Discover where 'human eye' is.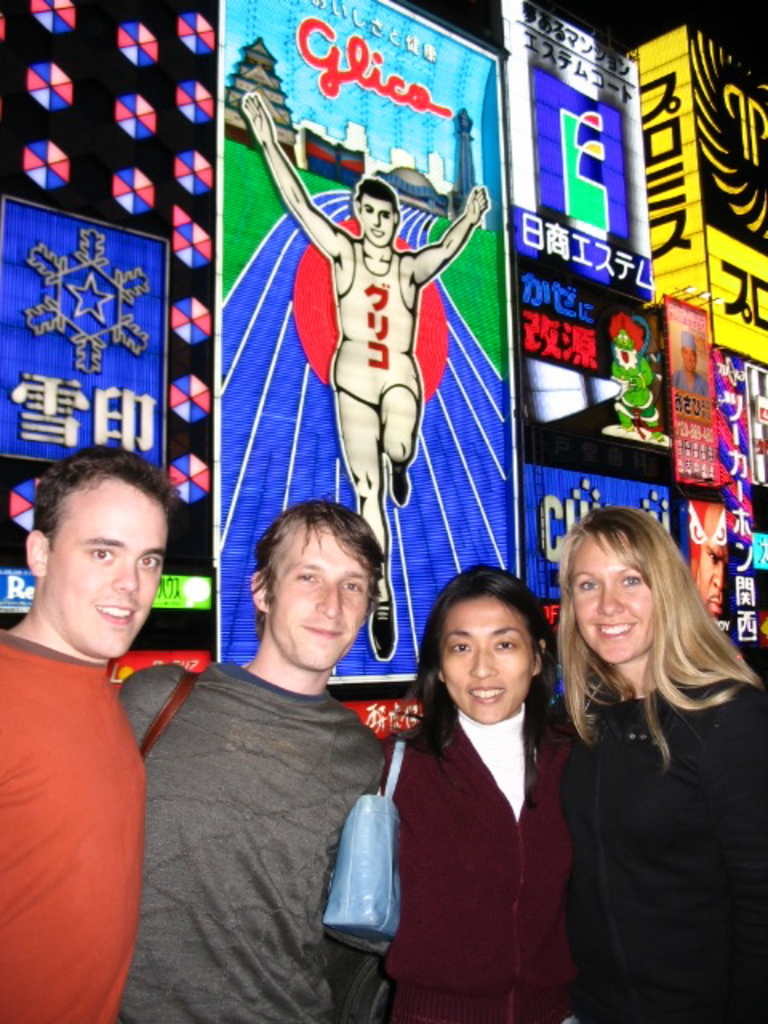
Discovered at 619/571/643/592.
